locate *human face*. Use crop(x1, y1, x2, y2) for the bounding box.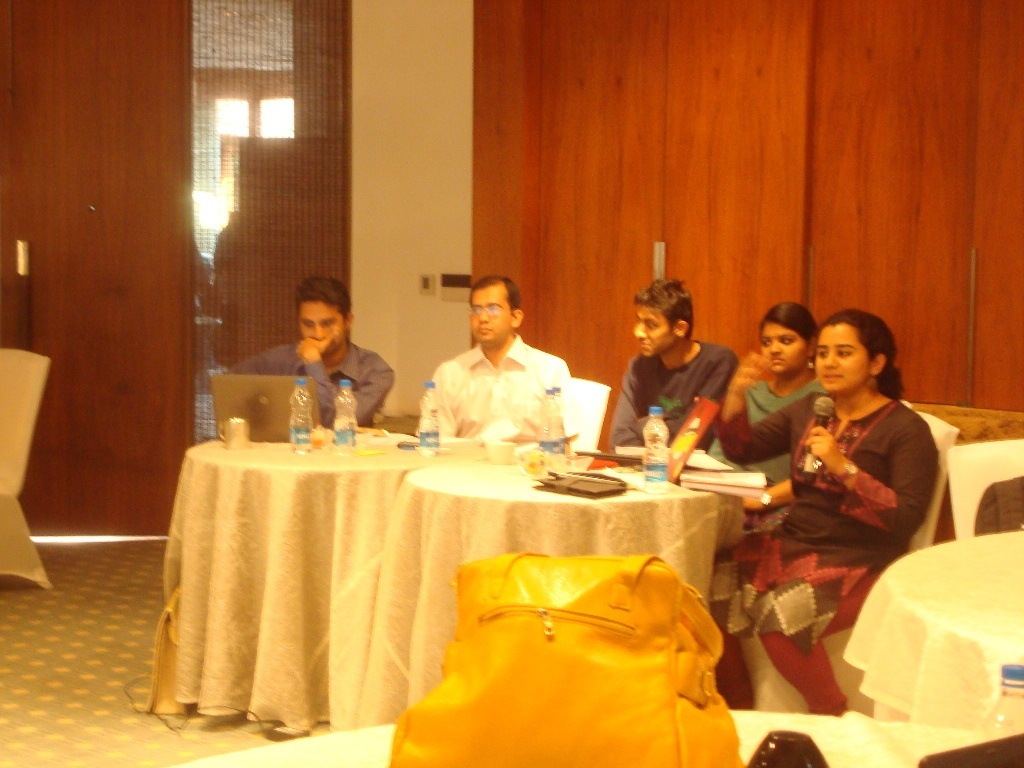
crop(809, 327, 869, 392).
